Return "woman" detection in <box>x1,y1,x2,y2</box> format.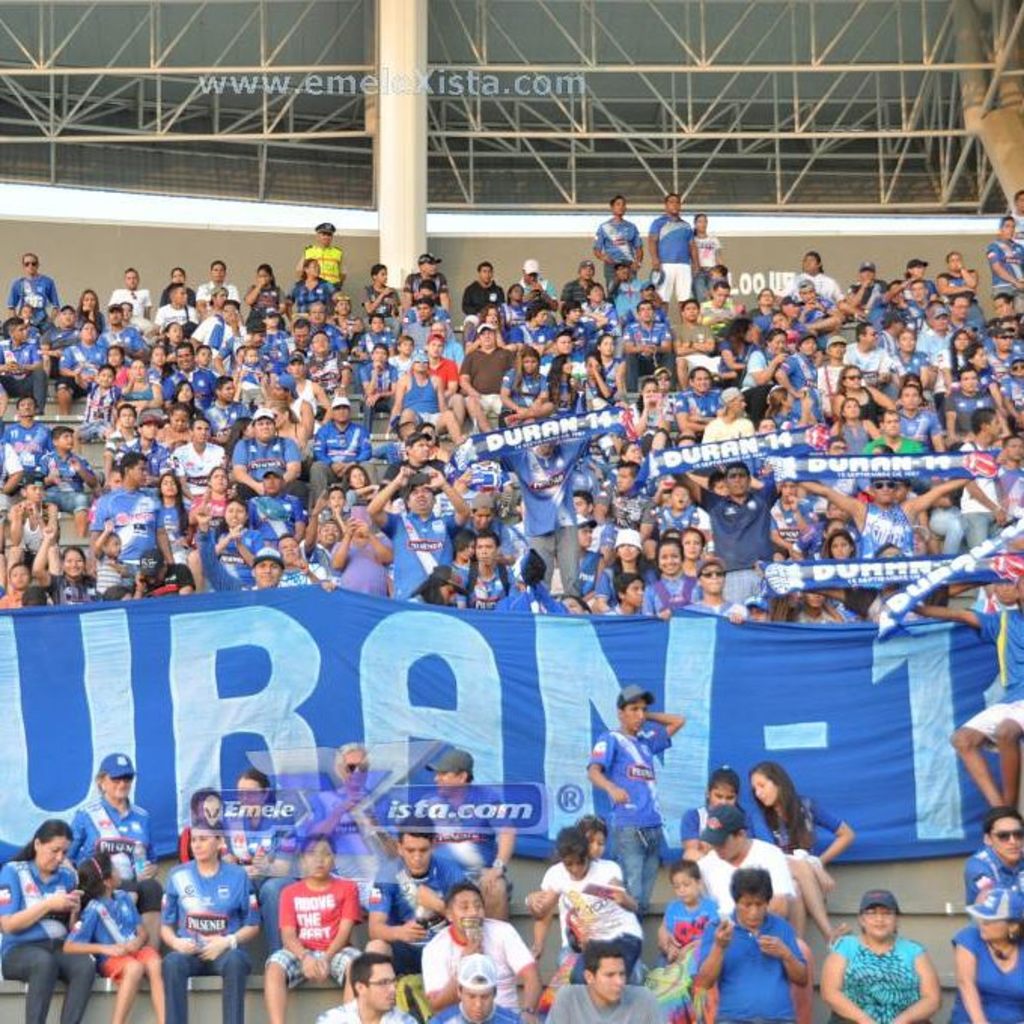
<box>447,533,477,569</box>.
